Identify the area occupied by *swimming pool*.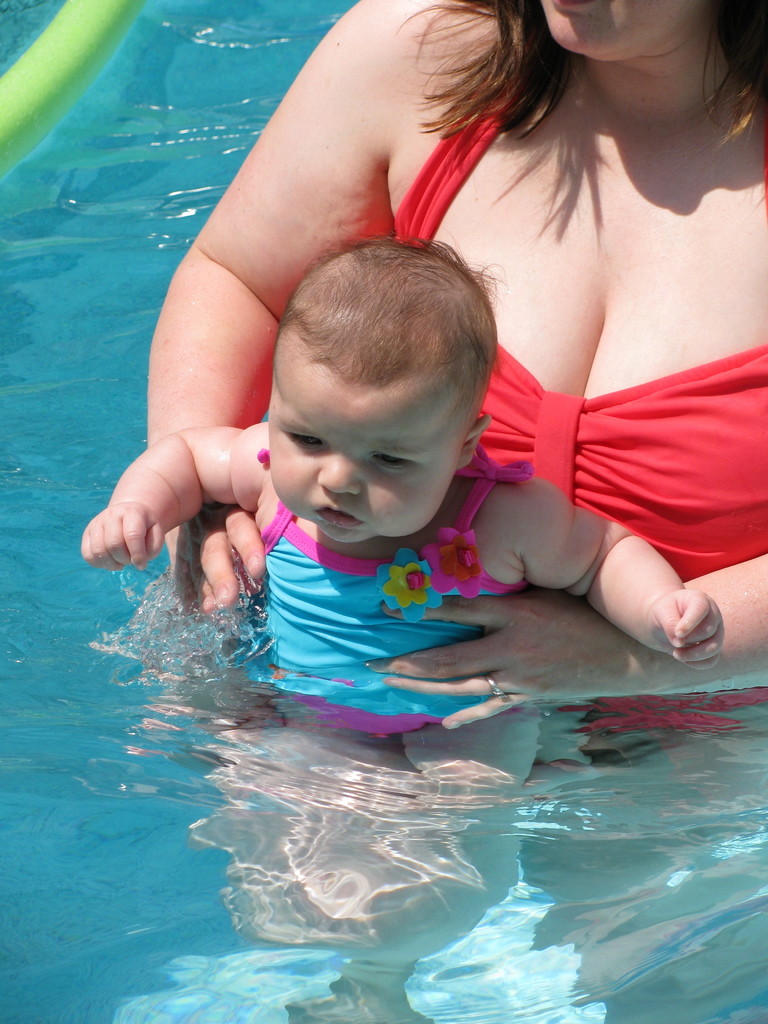
Area: region(0, 3, 767, 1023).
